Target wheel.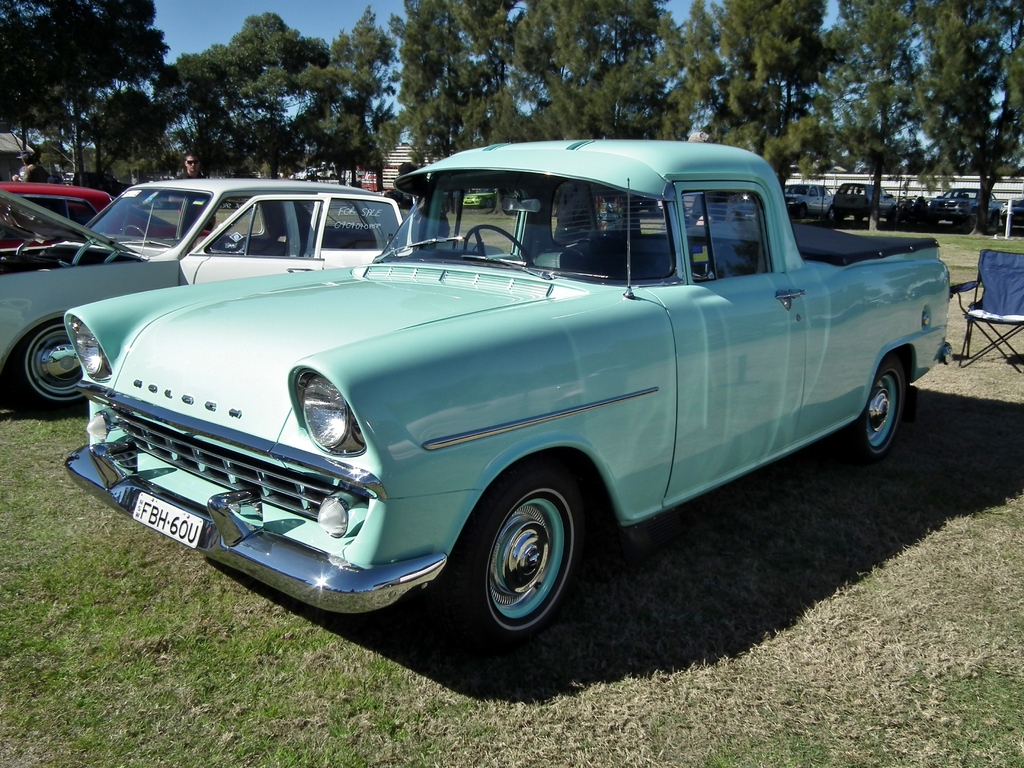
Target region: {"x1": 1, "y1": 307, "x2": 92, "y2": 417}.
